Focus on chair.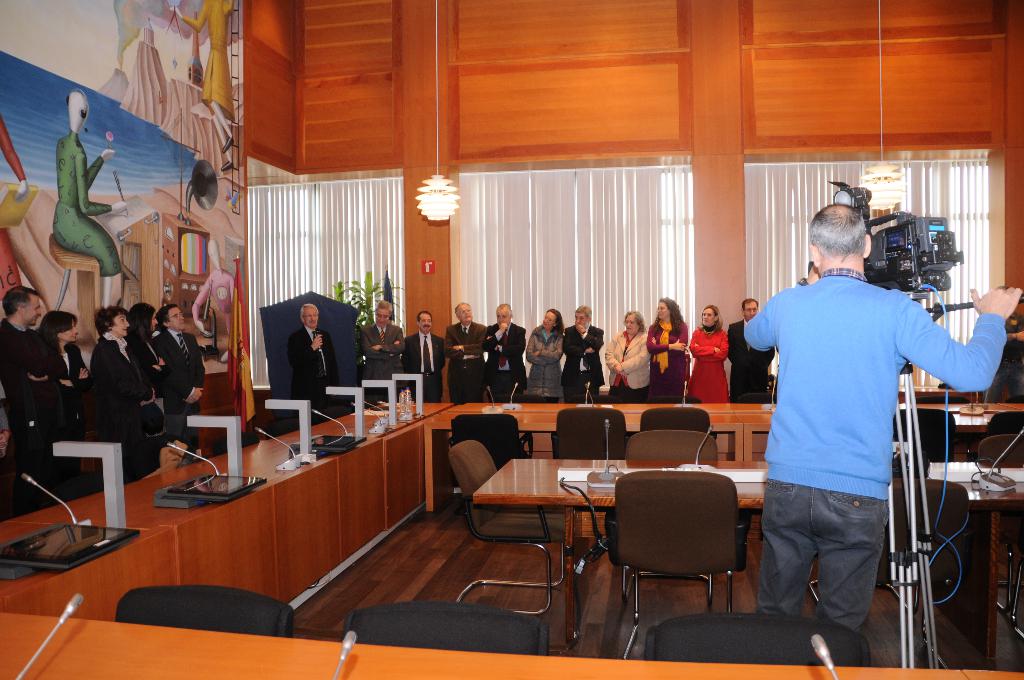
Focused at 733,391,772,401.
